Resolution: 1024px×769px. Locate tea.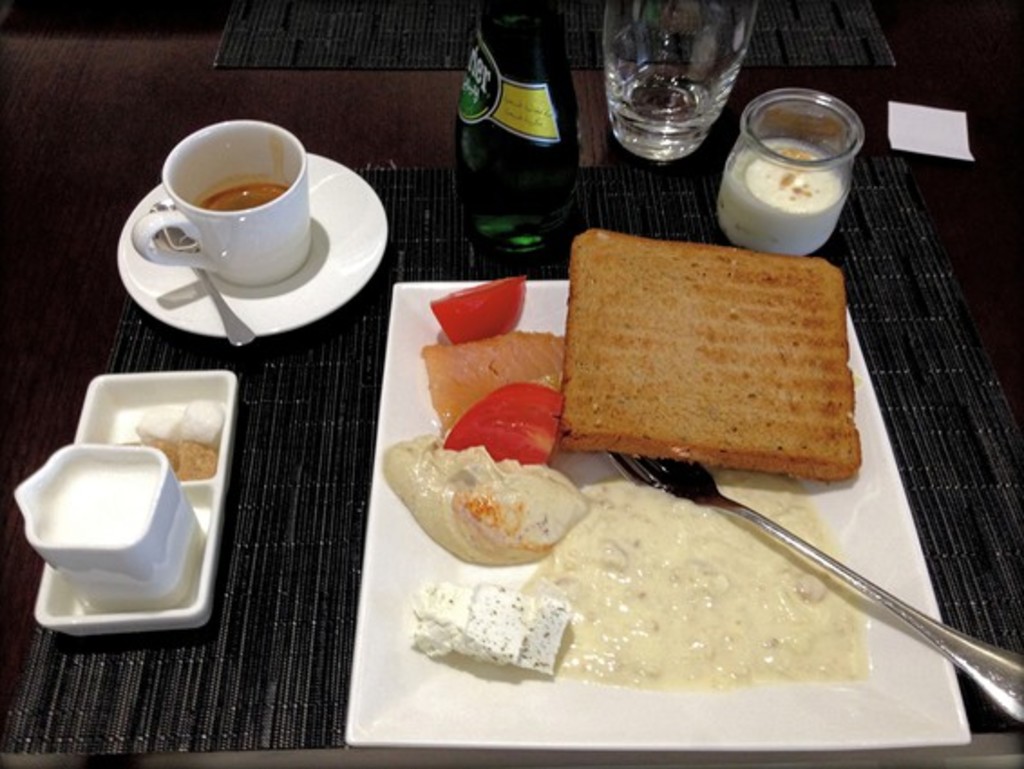
204 185 284 214.
